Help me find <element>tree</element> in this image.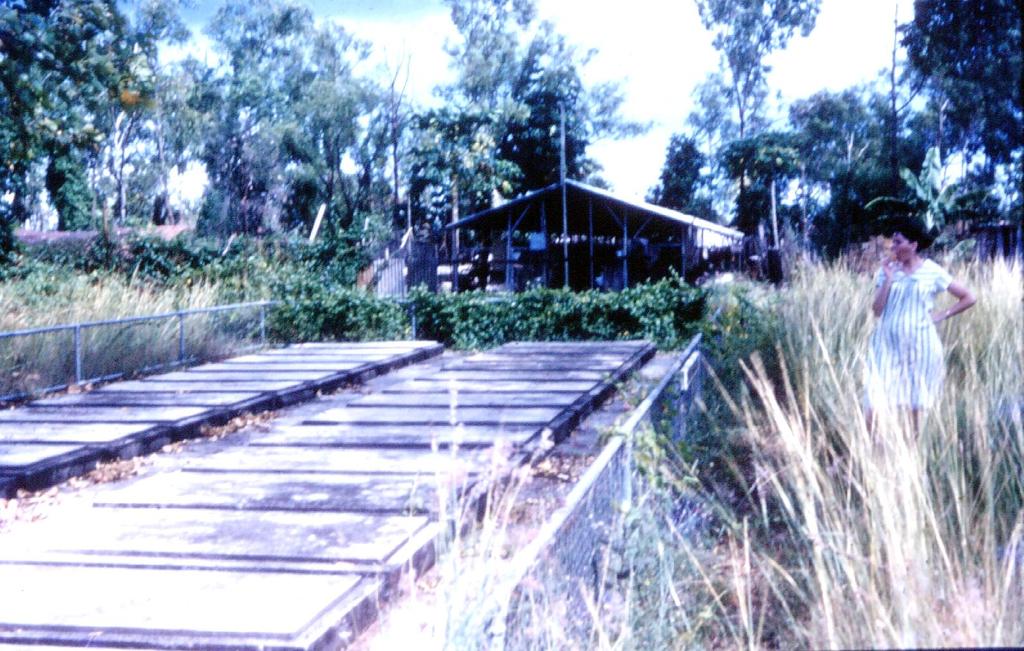
Found it: 891 0 1023 174.
